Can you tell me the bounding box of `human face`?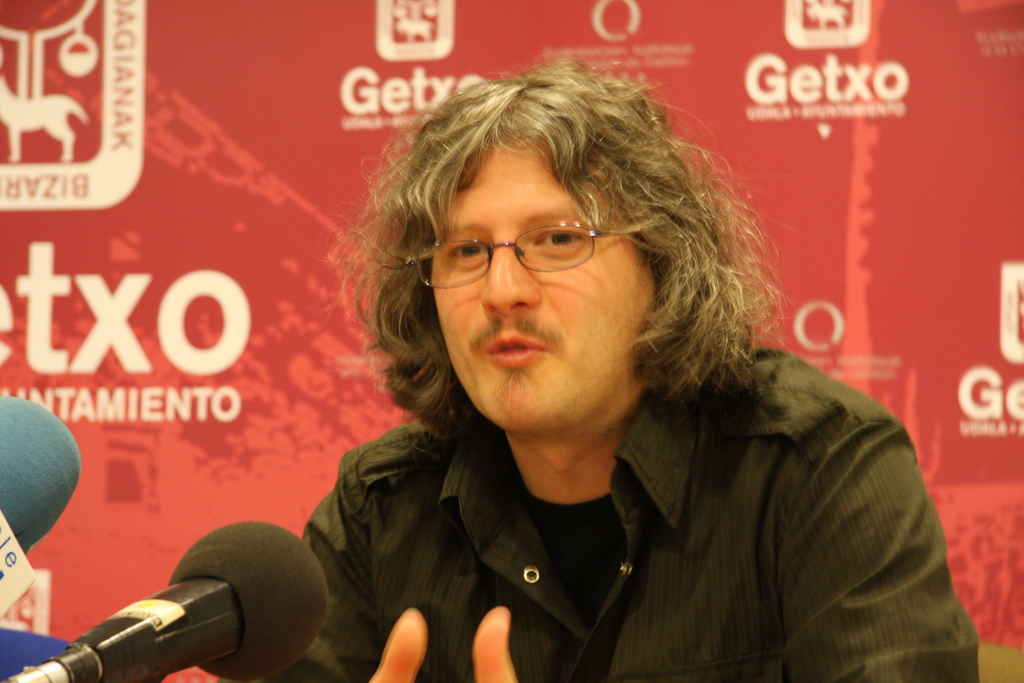
Rect(423, 144, 653, 425).
